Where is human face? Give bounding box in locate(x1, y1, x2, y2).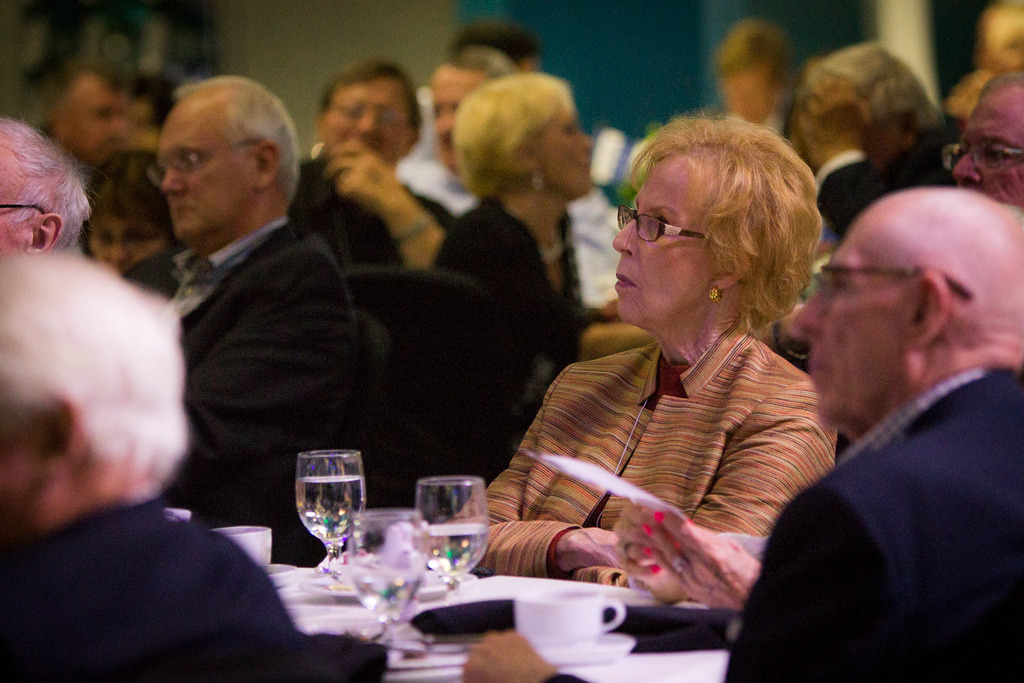
locate(55, 77, 123, 167).
